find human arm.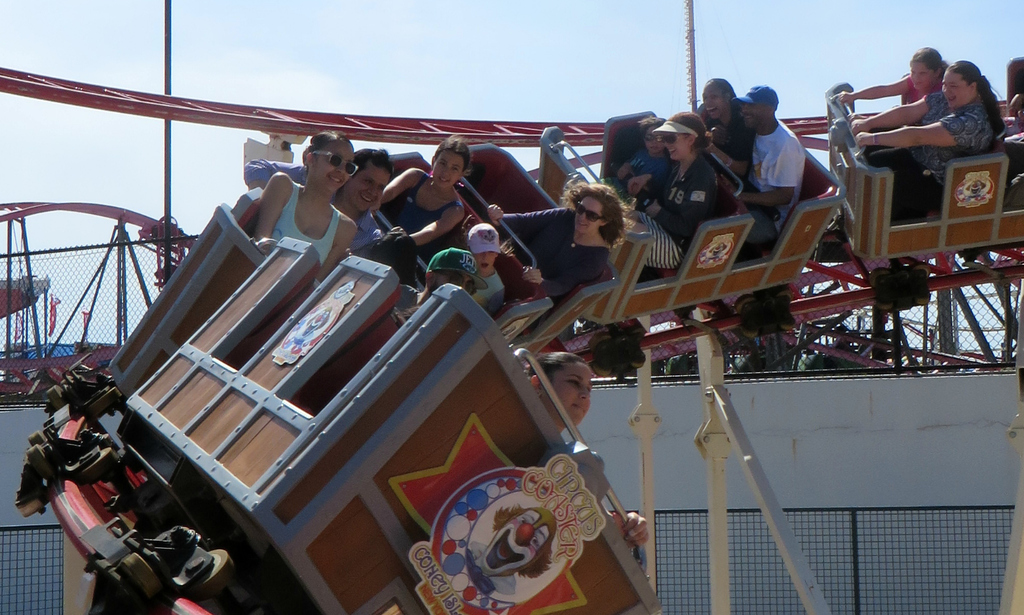
<region>628, 169, 661, 197</region>.
